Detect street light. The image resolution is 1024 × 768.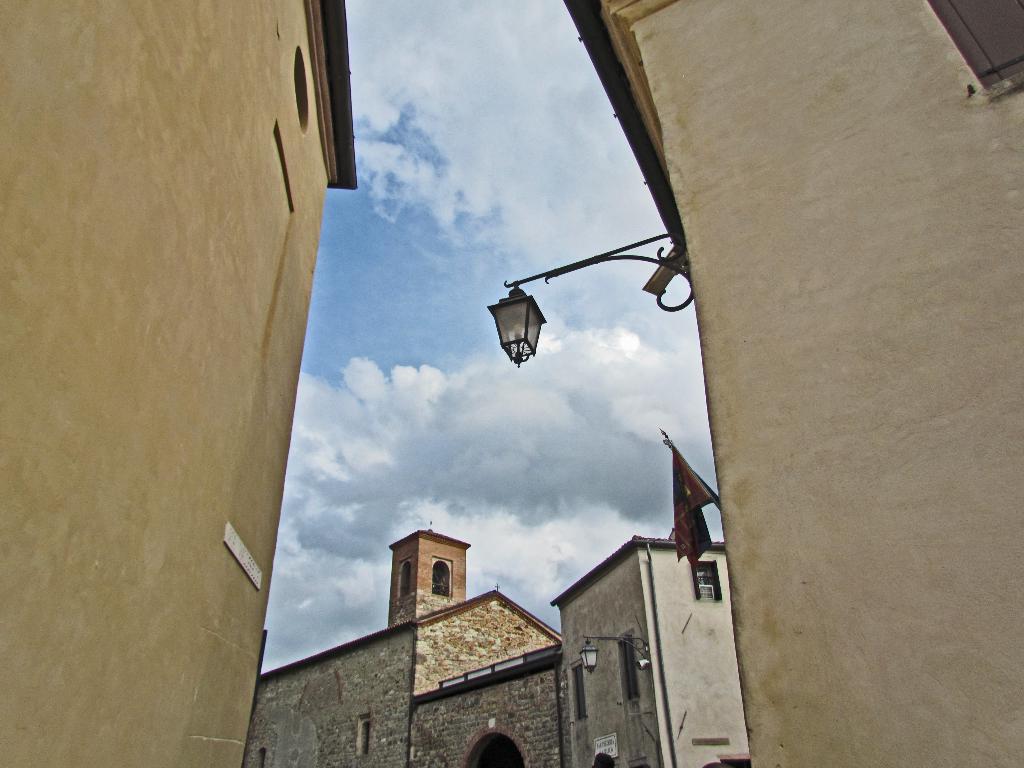
<region>433, 172, 737, 483</region>.
